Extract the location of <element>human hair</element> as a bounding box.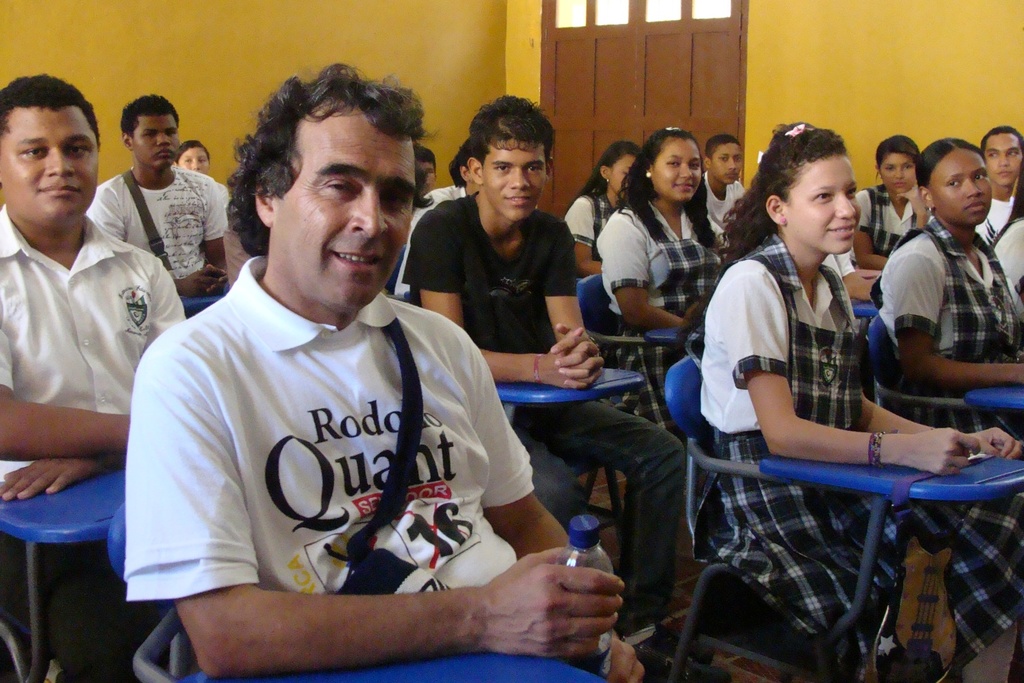
detection(122, 89, 181, 139).
